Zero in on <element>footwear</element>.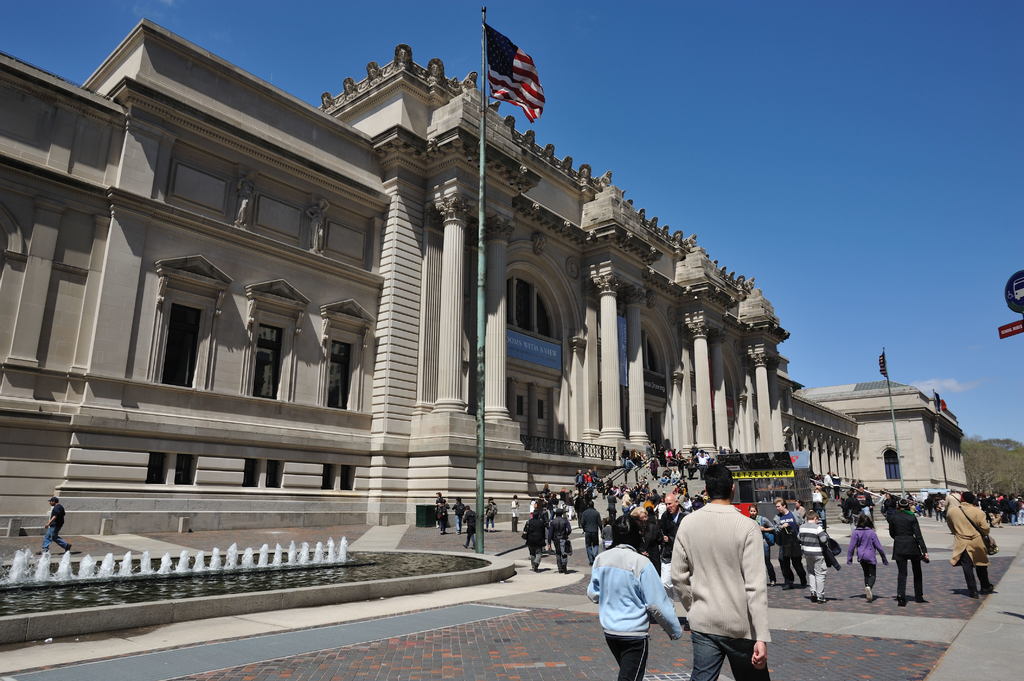
Zeroed in: bbox=[968, 588, 979, 599].
